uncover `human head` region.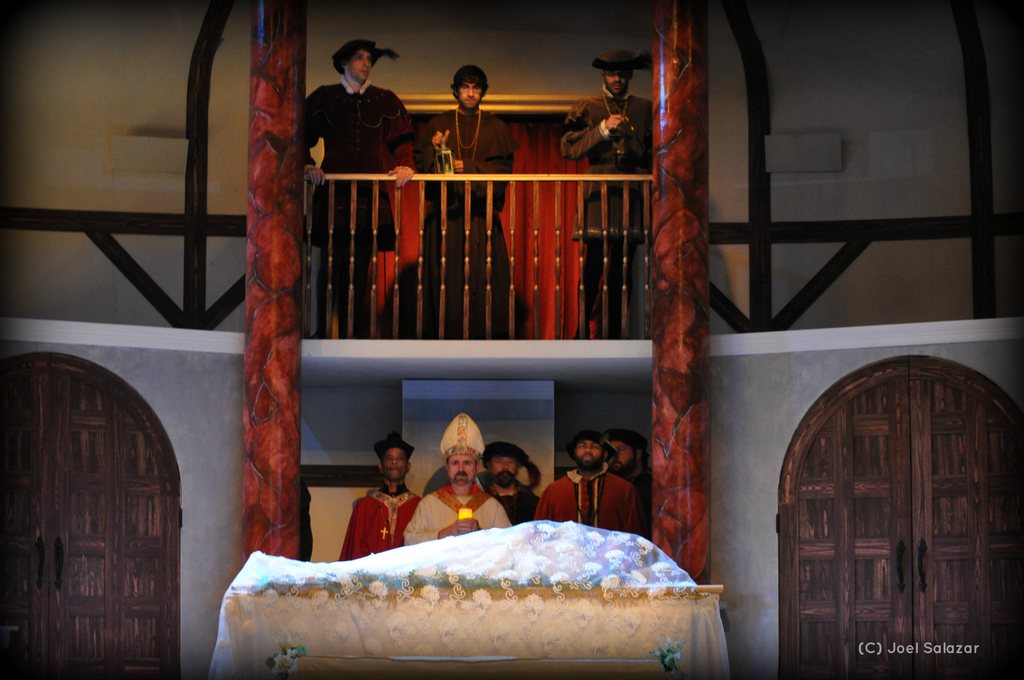
Uncovered: [484, 445, 532, 492].
